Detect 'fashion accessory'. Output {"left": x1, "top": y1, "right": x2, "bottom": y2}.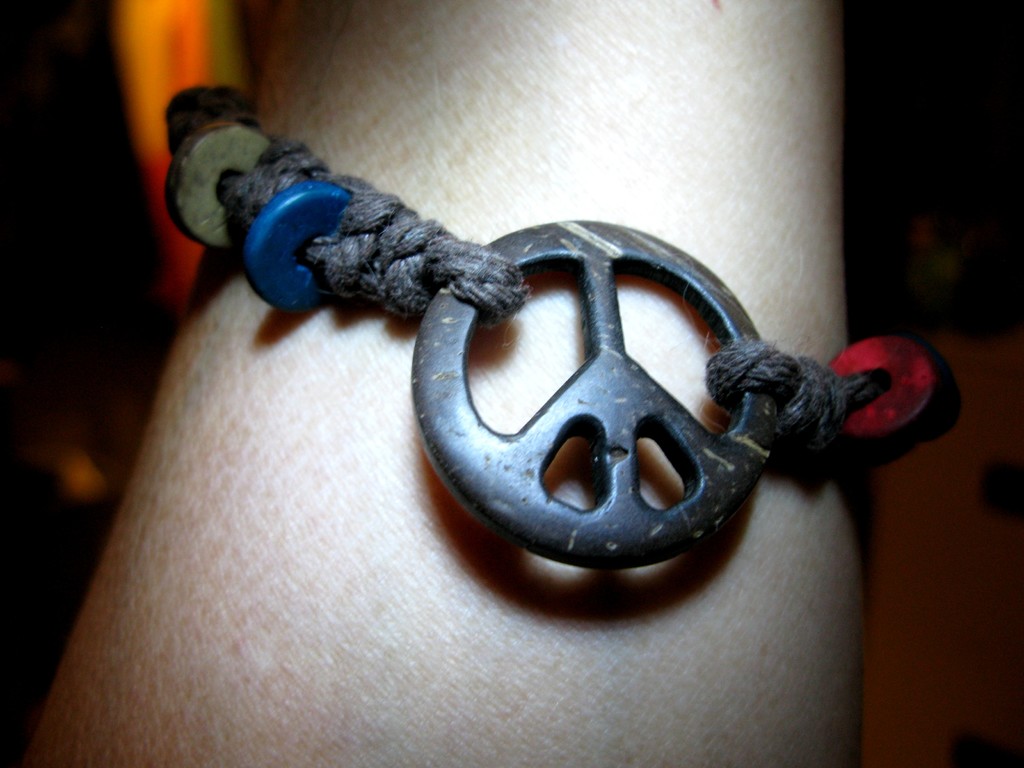
{"left": 158, "top": 80, "right": 964, "bottom": 576}.
